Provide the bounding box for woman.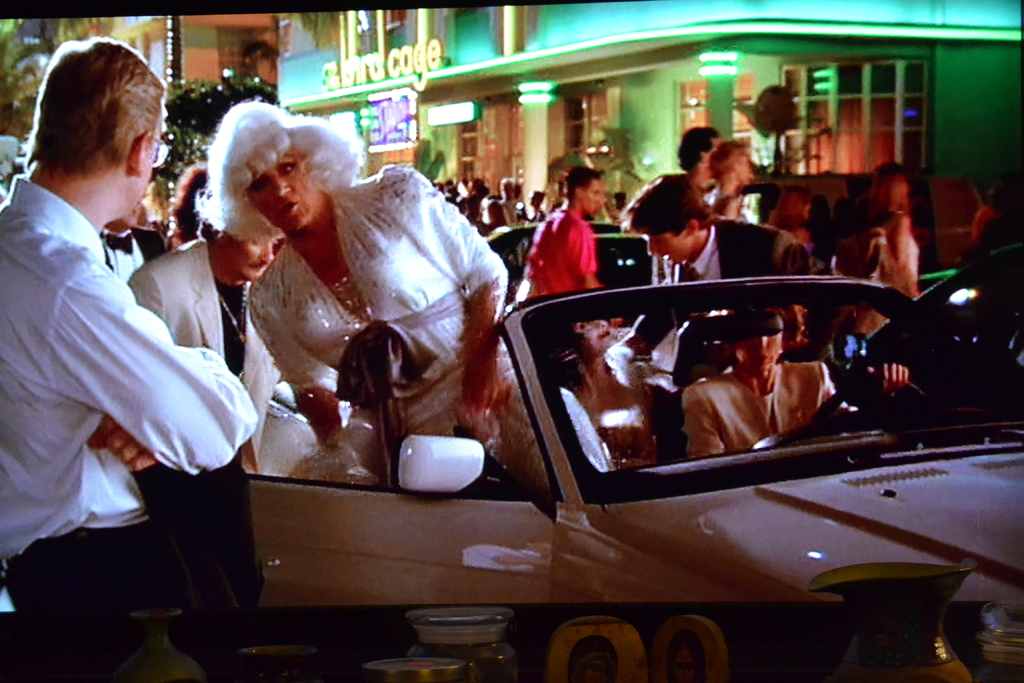
left=564, top=313, right=659, bottom=467.
